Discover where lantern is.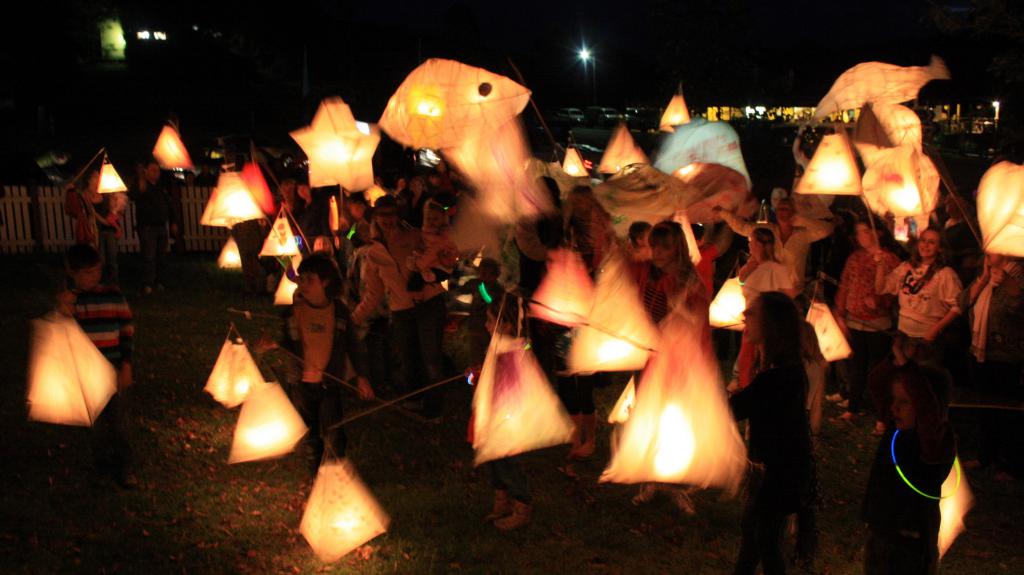
Discovered at x1=862, y1=148, x2=940, y2=242.
